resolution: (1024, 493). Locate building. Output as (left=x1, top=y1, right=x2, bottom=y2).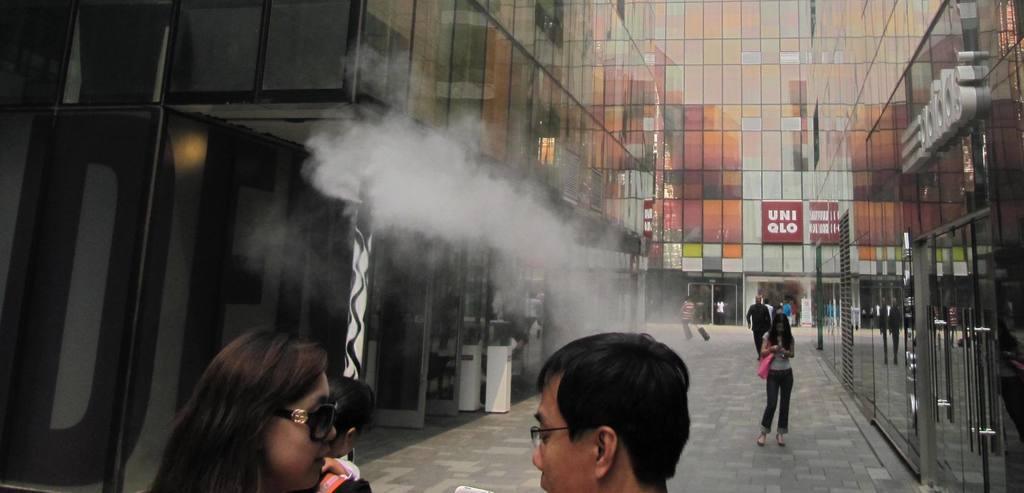
(left=0, top=0, right=1023, bottom=492).
